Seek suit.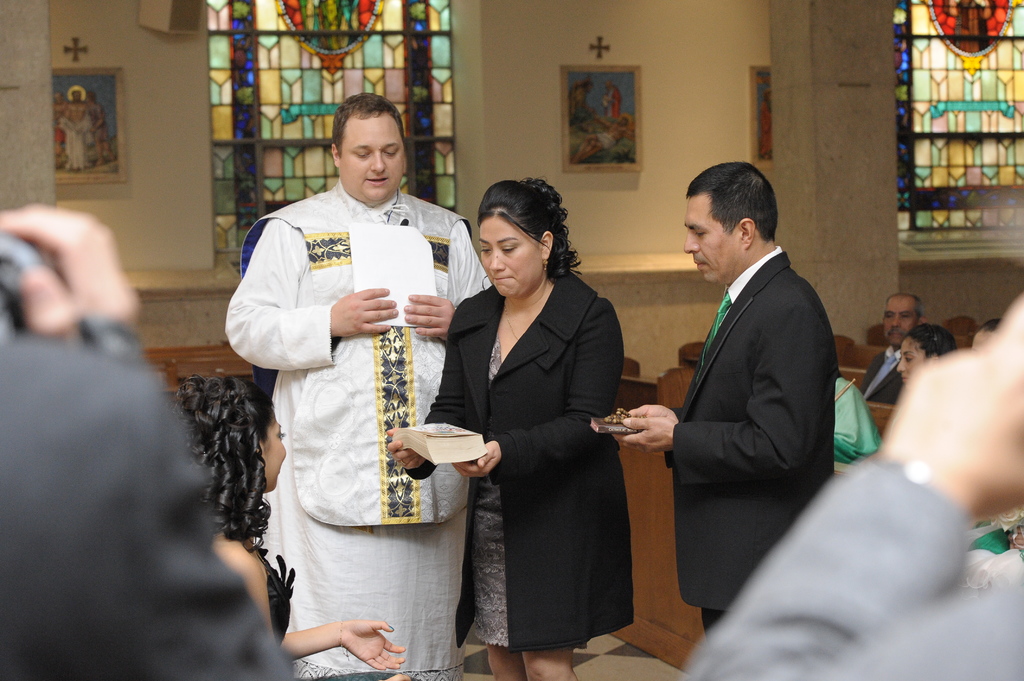
[0, 332, 287, 680].
